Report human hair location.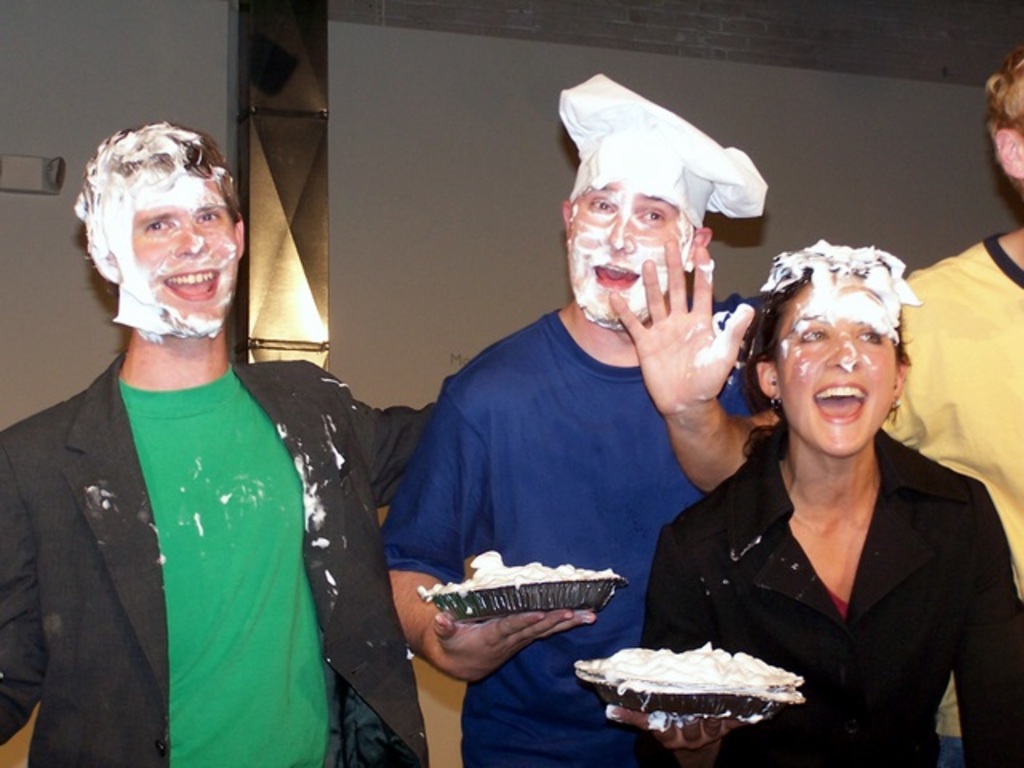
Report: bbox(984, 46, 1022, 189).
